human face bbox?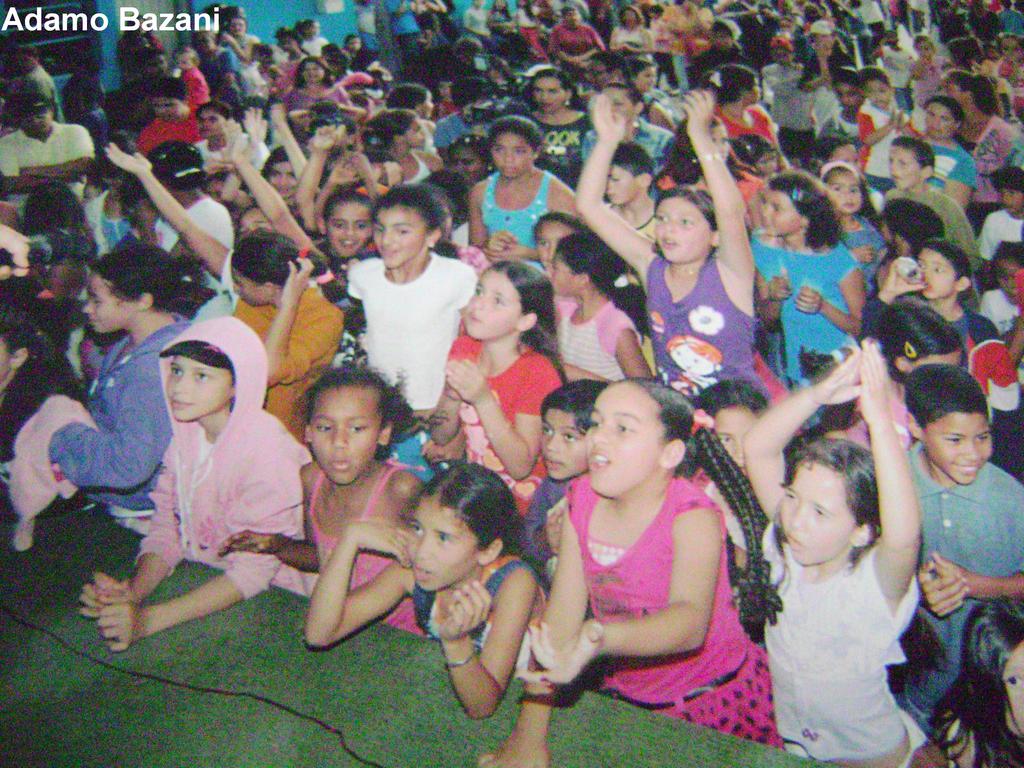
x1=345 y1=35 x2=361 y2=54
